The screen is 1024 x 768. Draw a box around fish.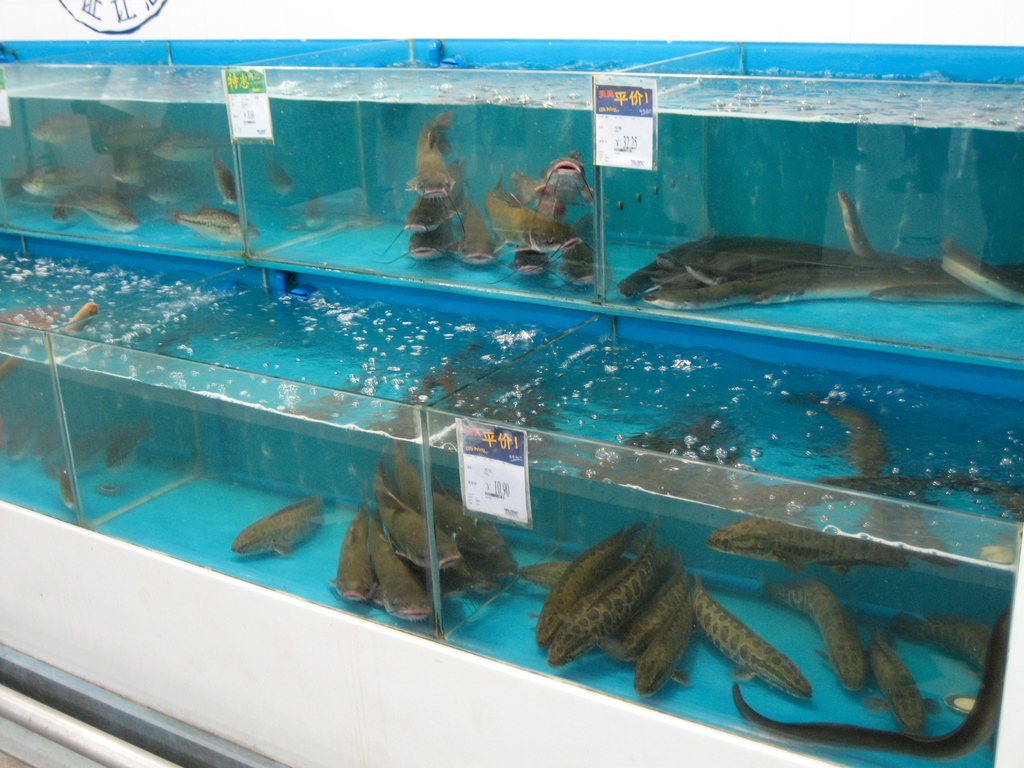
789:402:898:474.
